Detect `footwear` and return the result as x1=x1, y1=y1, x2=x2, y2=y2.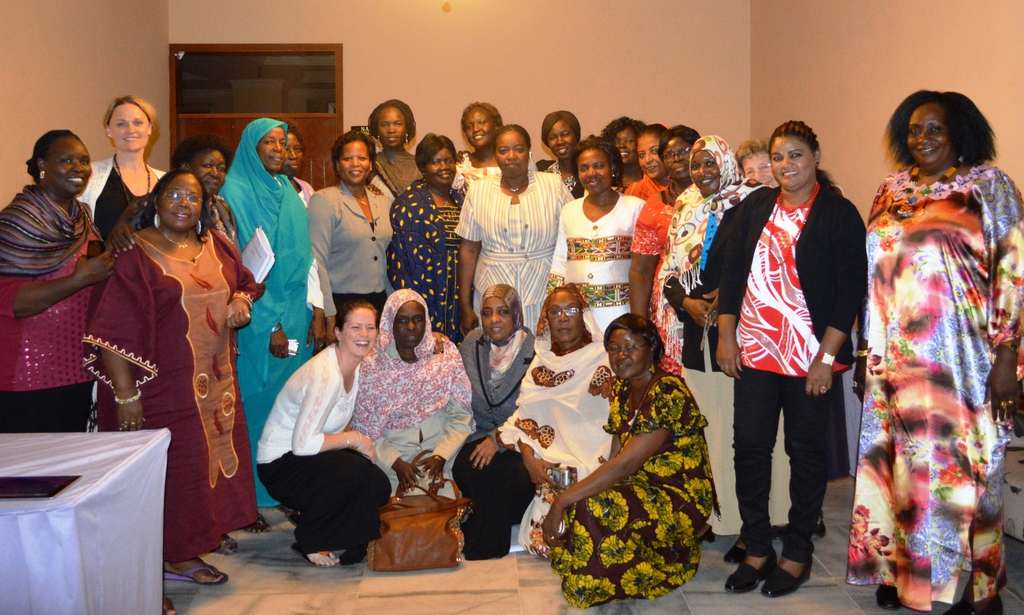
x1=159, y1=559, x2=235, y2=592.
